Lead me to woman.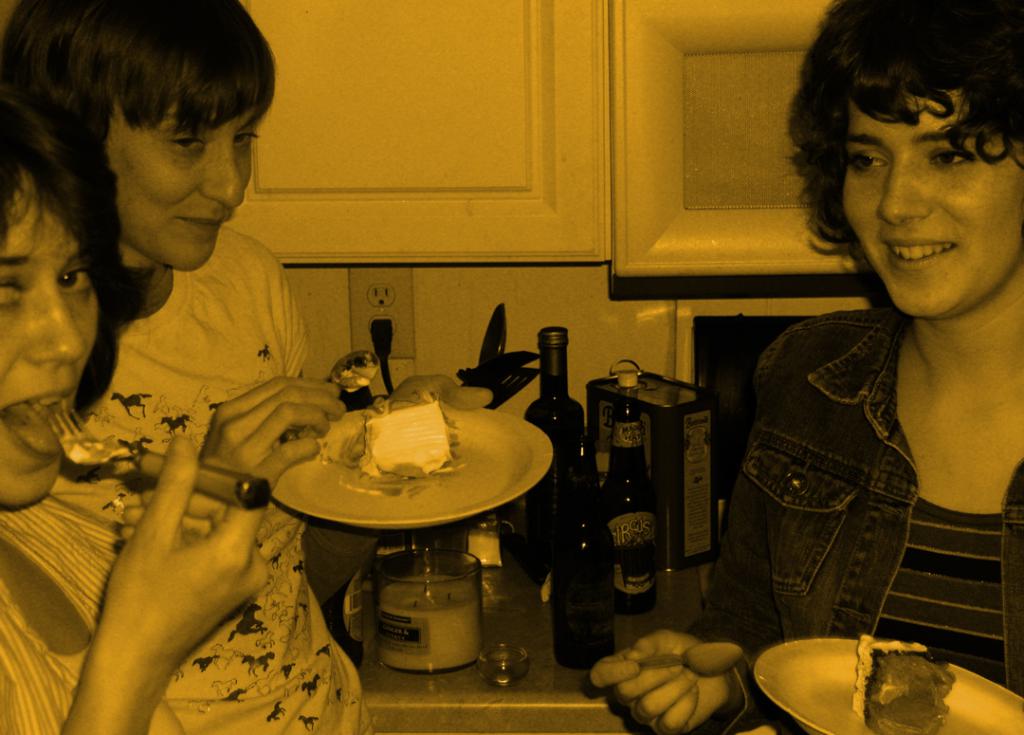
Lead to detection(0, 85, 265, 734).
